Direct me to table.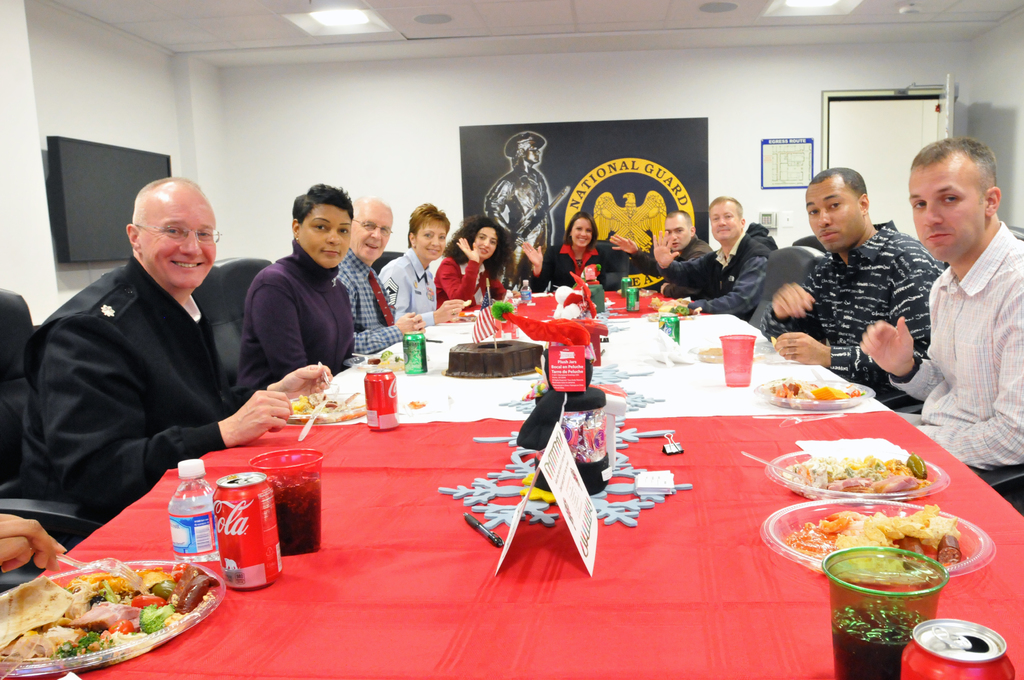
Direction: [x1=101, y1=309, x2=1016, y2=672].
